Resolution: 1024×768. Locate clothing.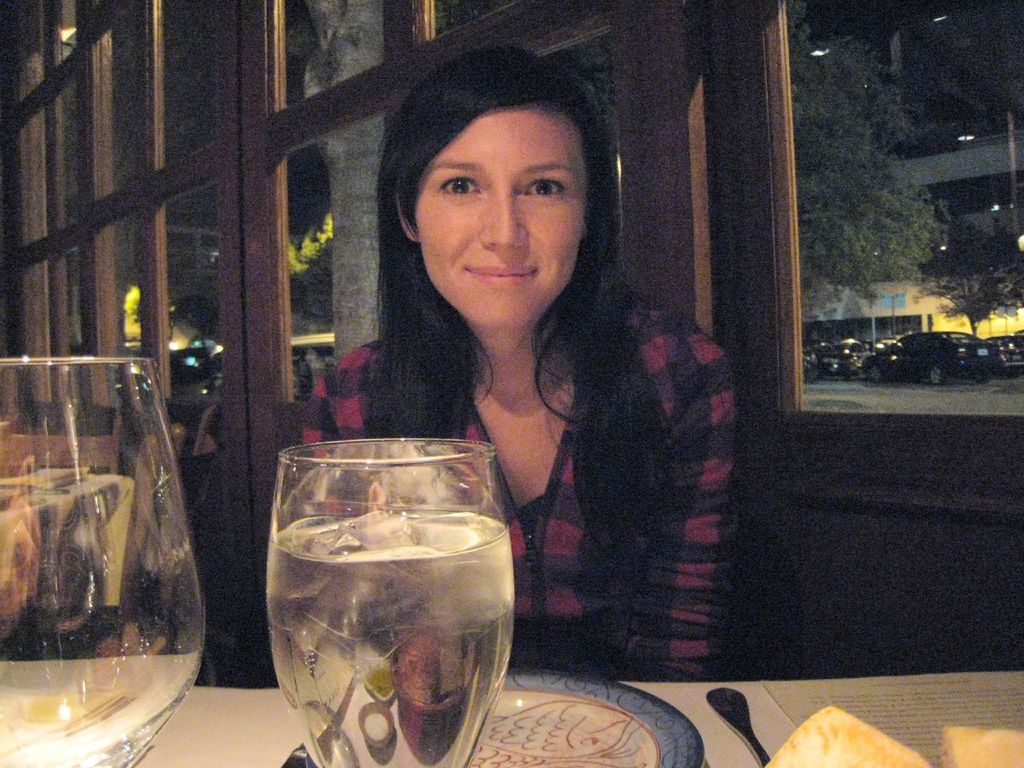
detection(291, 307, 757, 690).
